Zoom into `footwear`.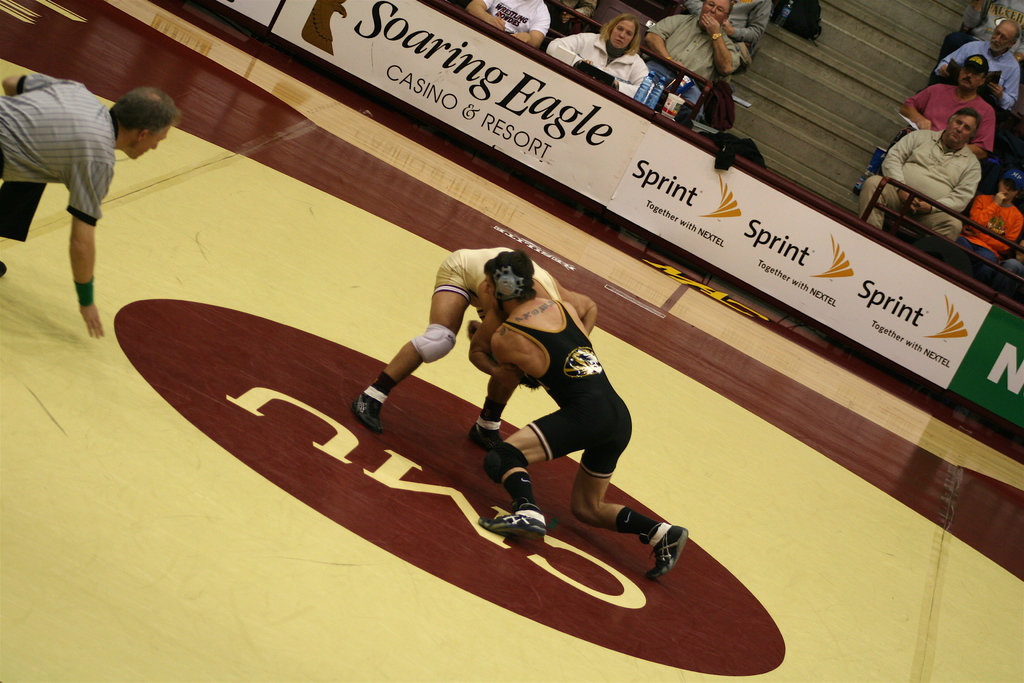
Zoom target: left=619, top=512, right=698, bottom=597.
